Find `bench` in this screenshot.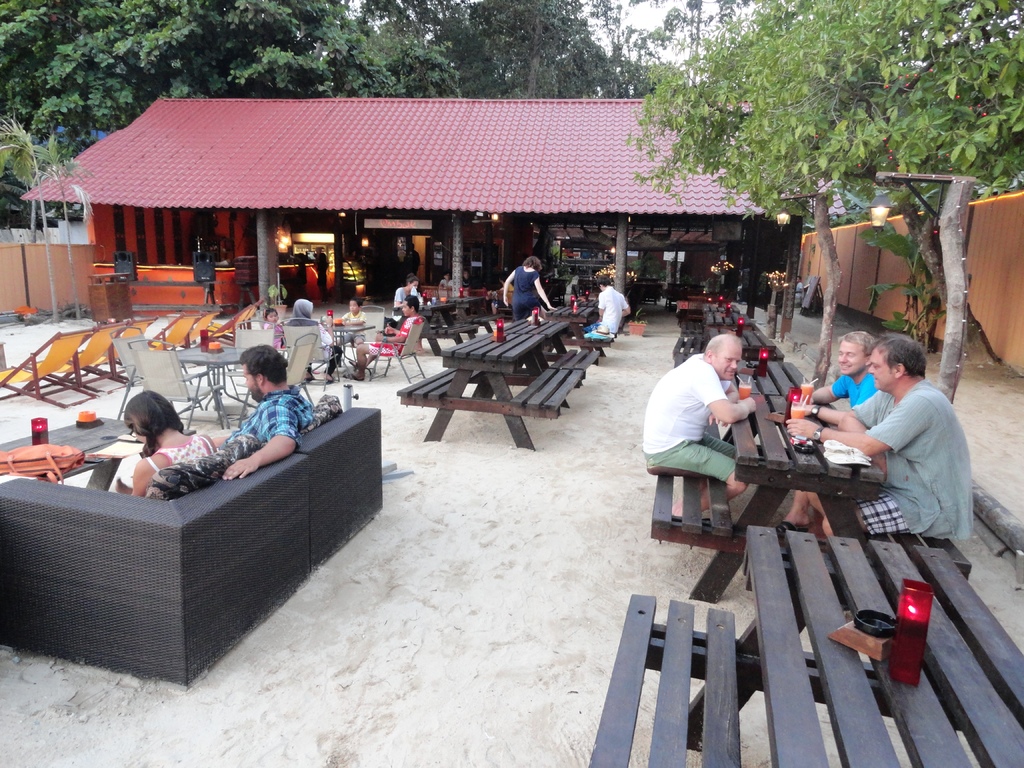
The bounding box for `bench` is left=396, top=328, right=582, bottom=454.
